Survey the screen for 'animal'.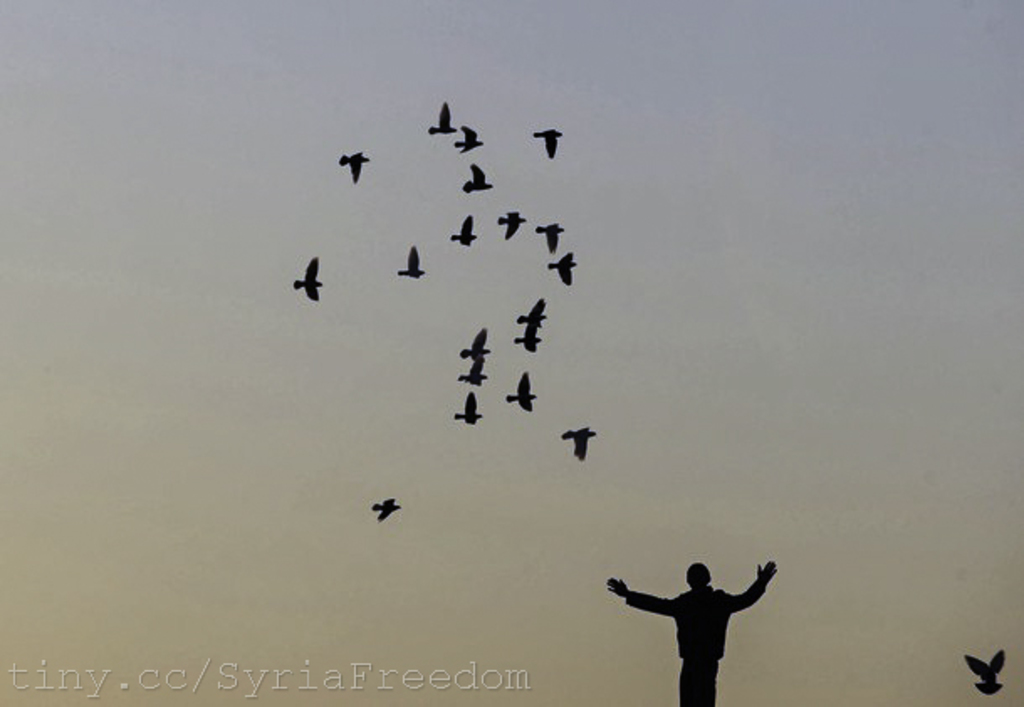
Survey found: bbox(394, 245, 435, 285).
